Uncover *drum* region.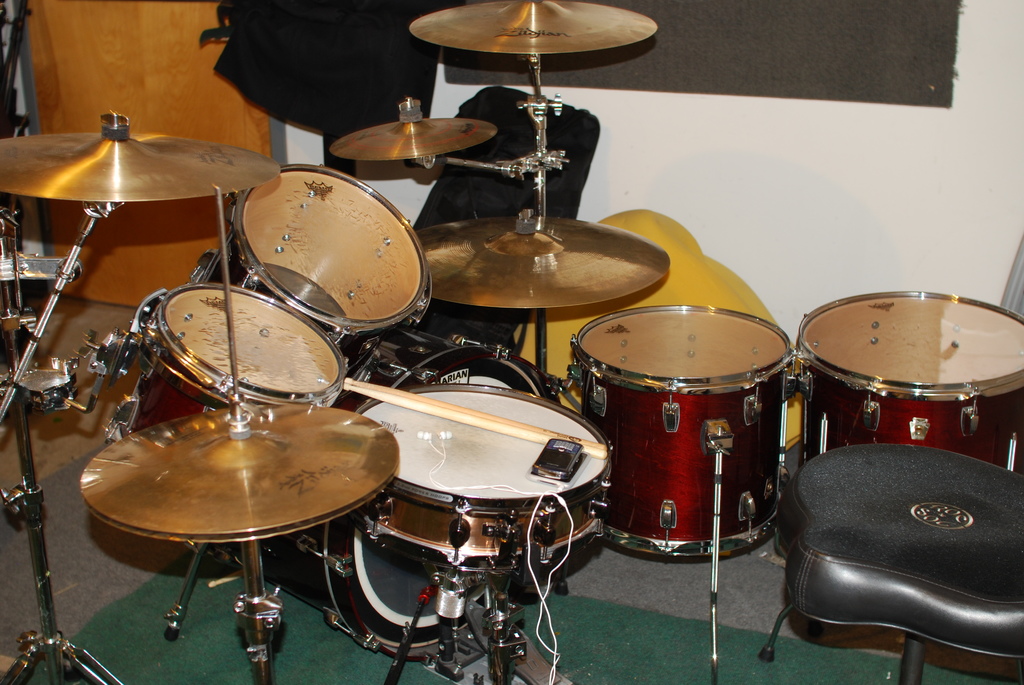
Uncovered: rect(347, 379, 614, 577).
